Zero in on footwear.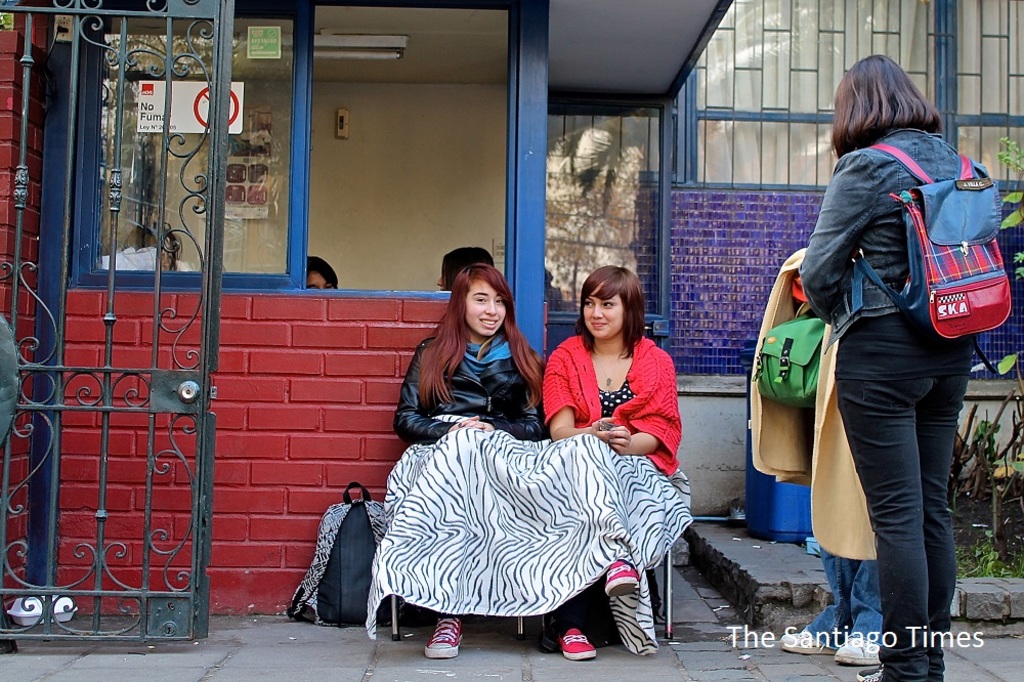
Zeroed in: <box>423,610,463,660</box>.
